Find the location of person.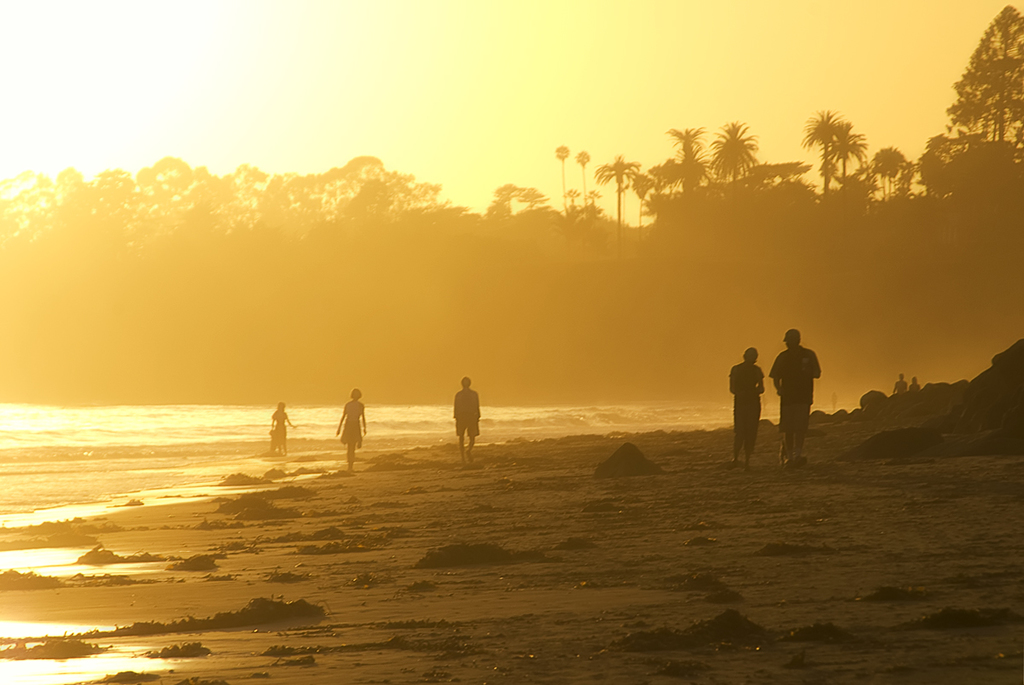
Location: [x1=334, y1=382, x2=374, y2=463].
